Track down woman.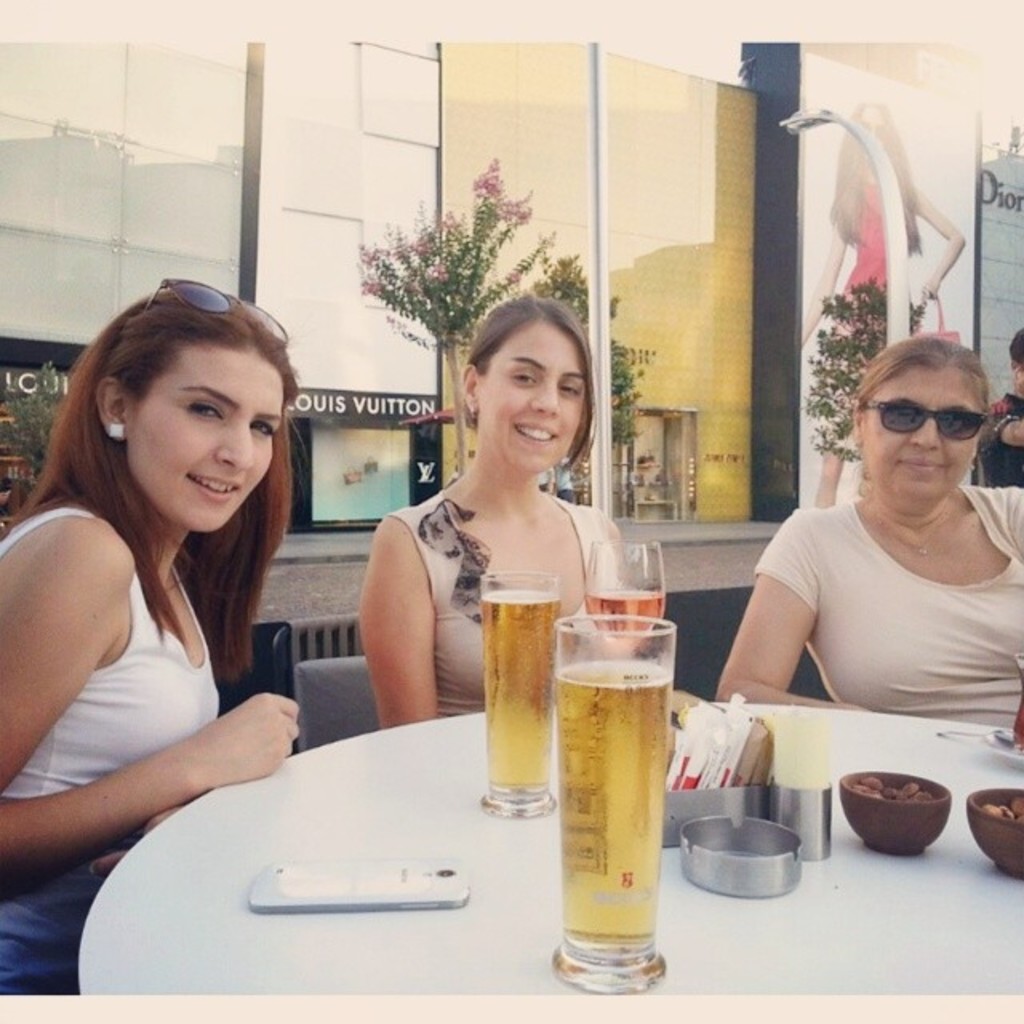
Tracked to l=706, t=339, r=1022, b=750.
